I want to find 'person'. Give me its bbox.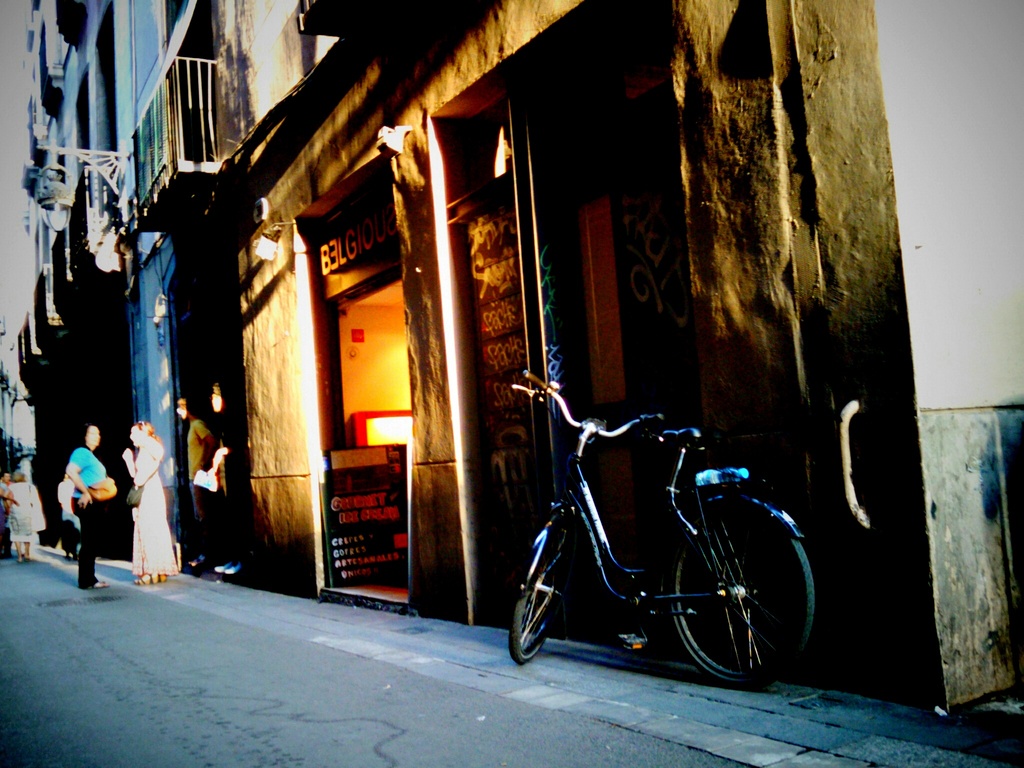
69, 426, 108, 589.
